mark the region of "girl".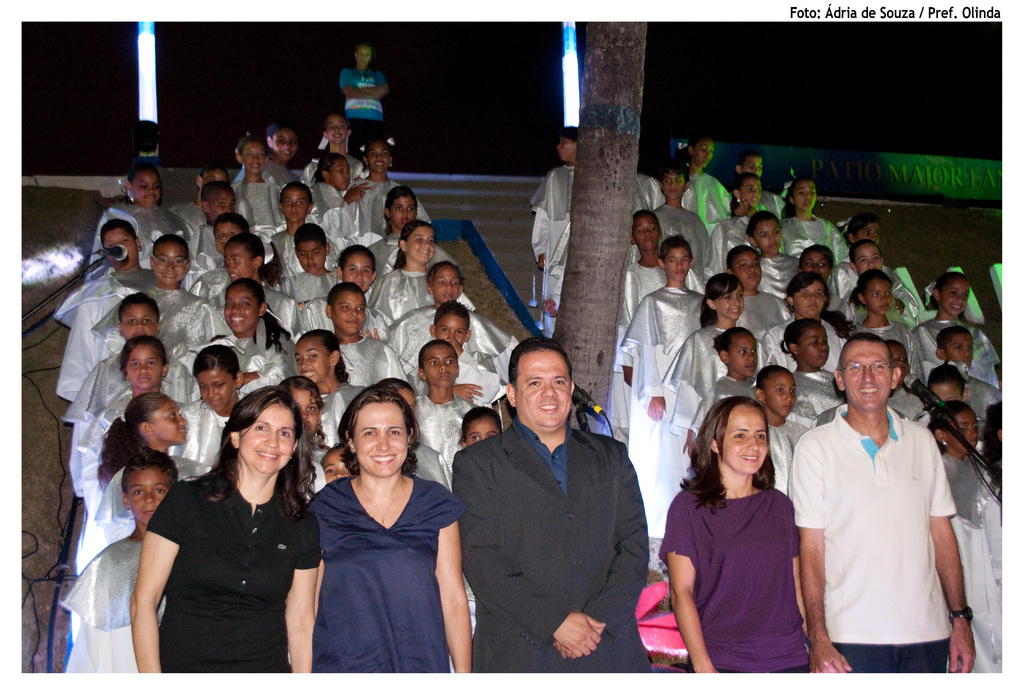
Region: <region>301, 113, 364, 184</region>.
